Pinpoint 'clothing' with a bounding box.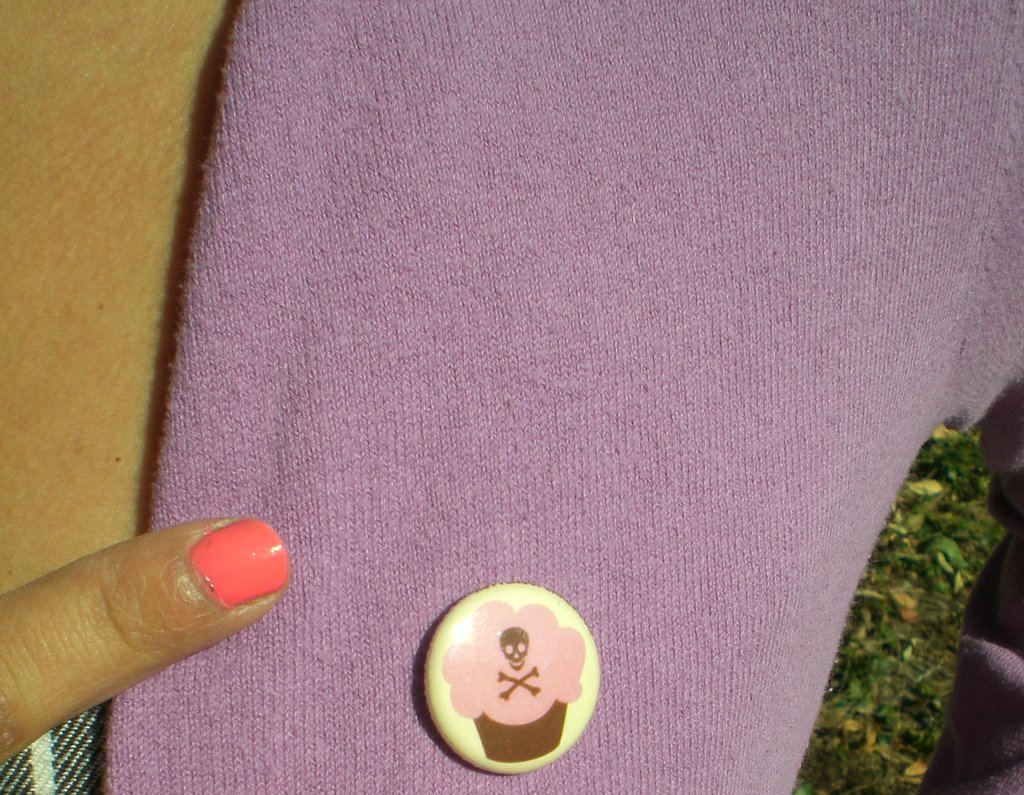
[x1=99, y1=0, x2=1023, y2=794].
